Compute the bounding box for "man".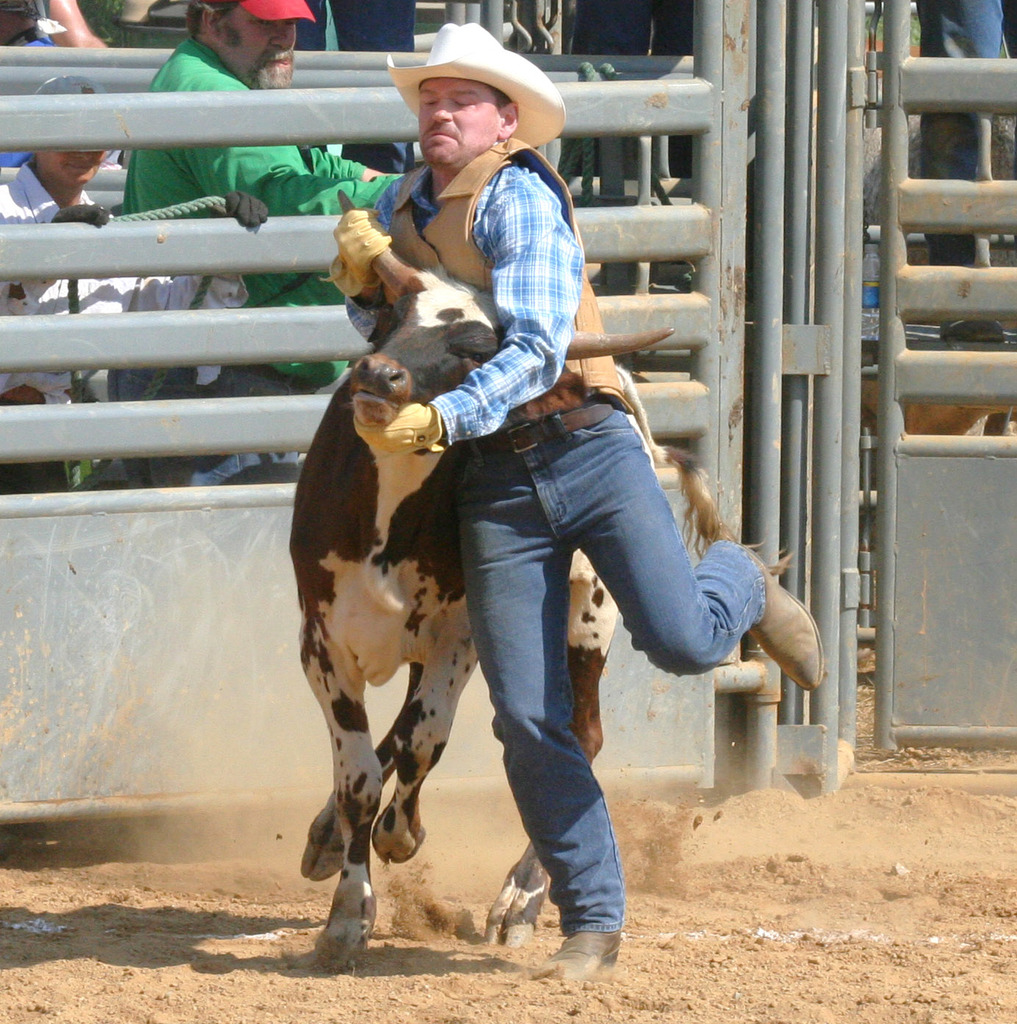
box(118, 0, 399, 490).
